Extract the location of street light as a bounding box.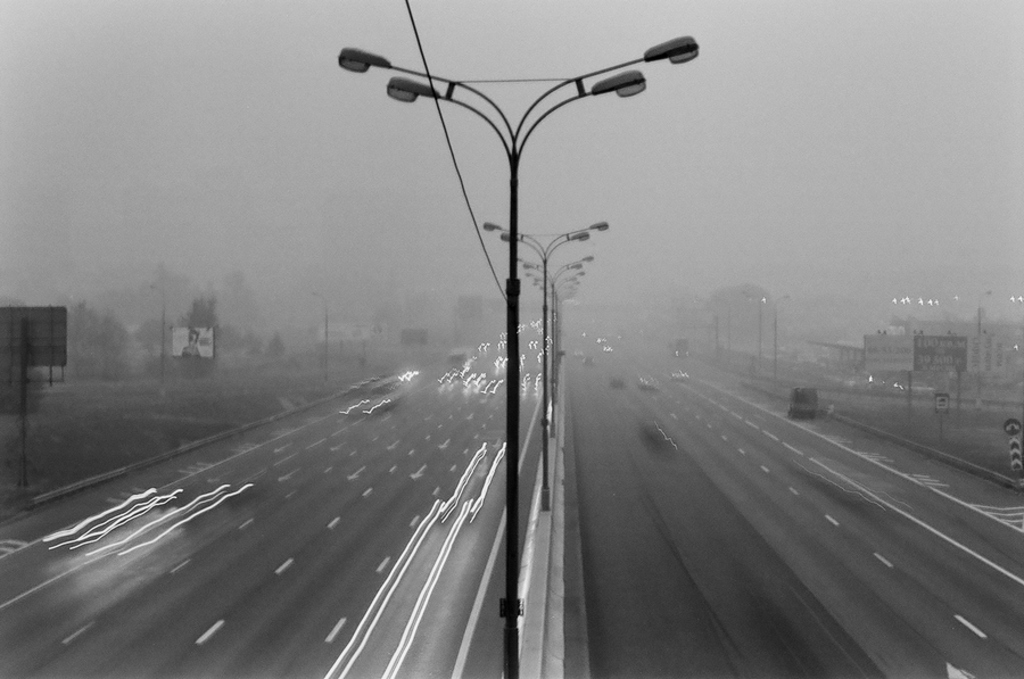
753/295/796/389.
